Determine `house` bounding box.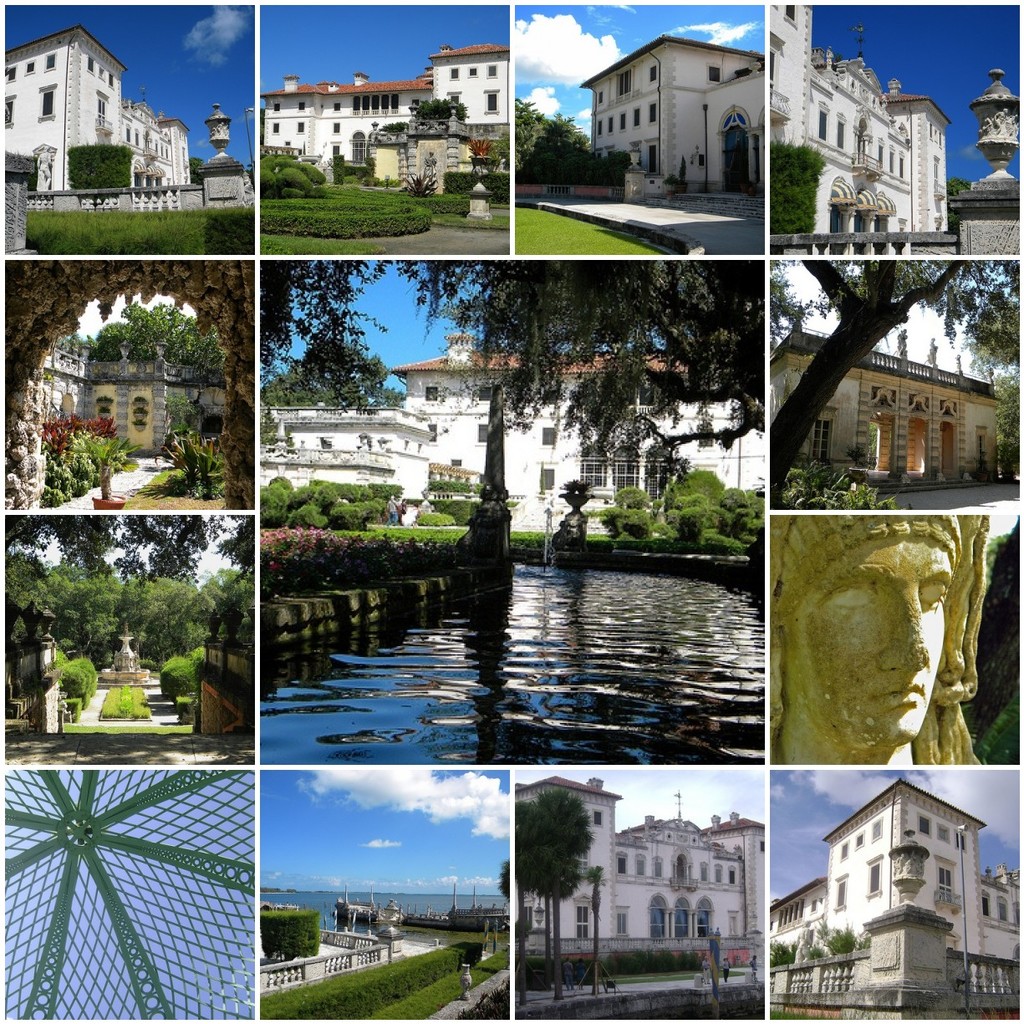
Determined: region(767, 782, 1006, 996).
